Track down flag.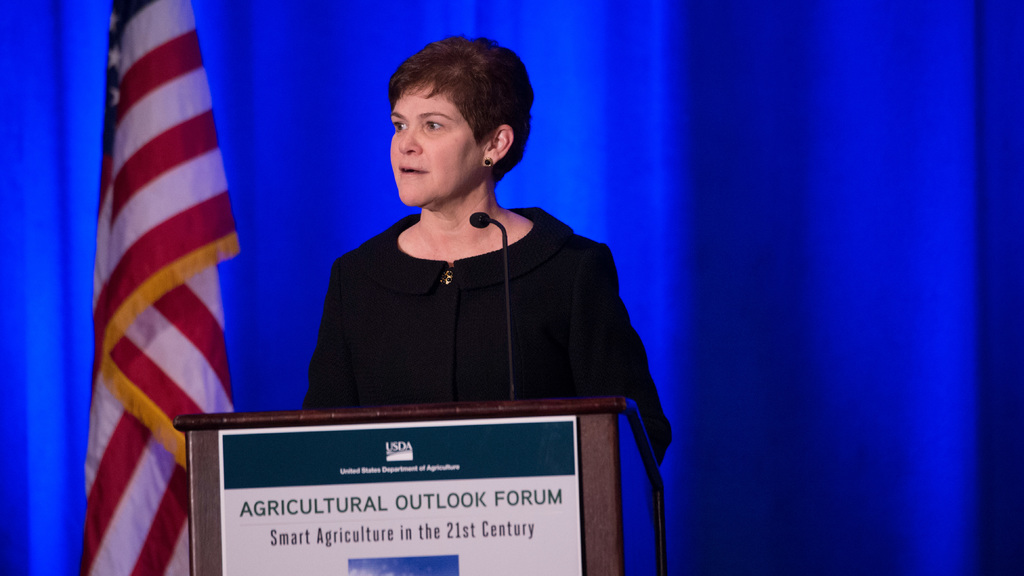
Tracked to box=[77, 0, 246, 575].
